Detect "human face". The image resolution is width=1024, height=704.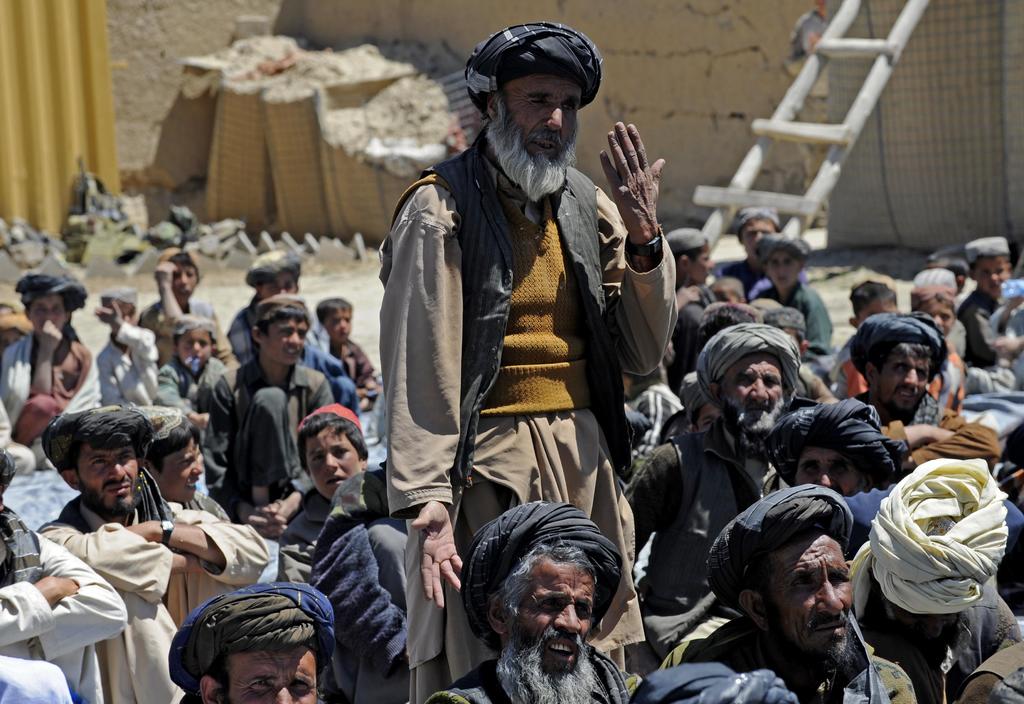
rect(171, 259, 196, 304).
